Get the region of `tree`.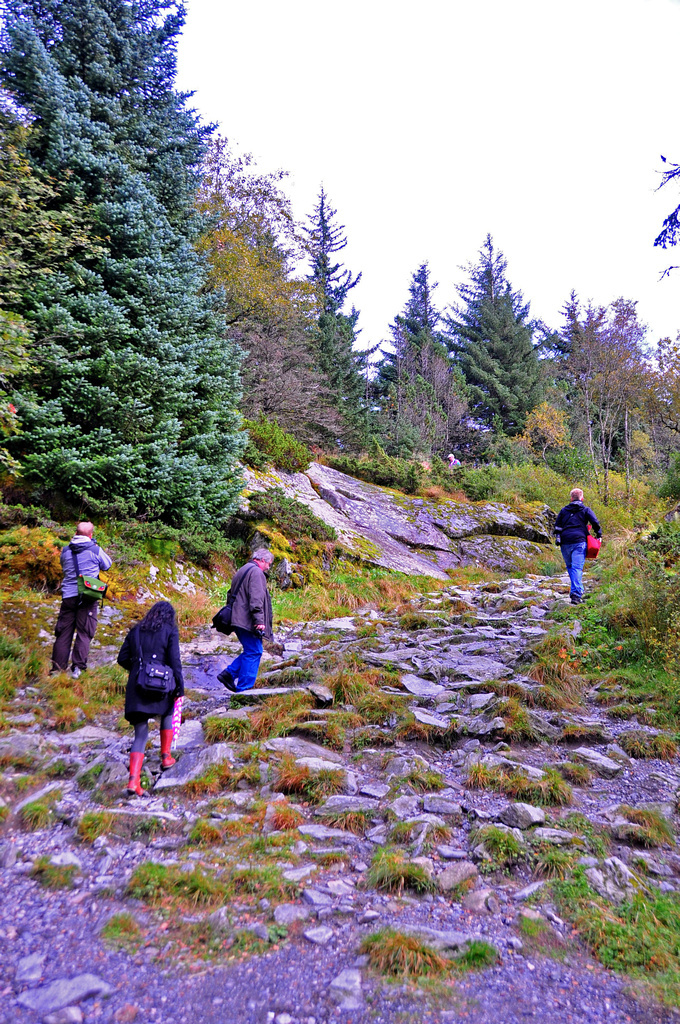
box(438, 230, 562, 455).
